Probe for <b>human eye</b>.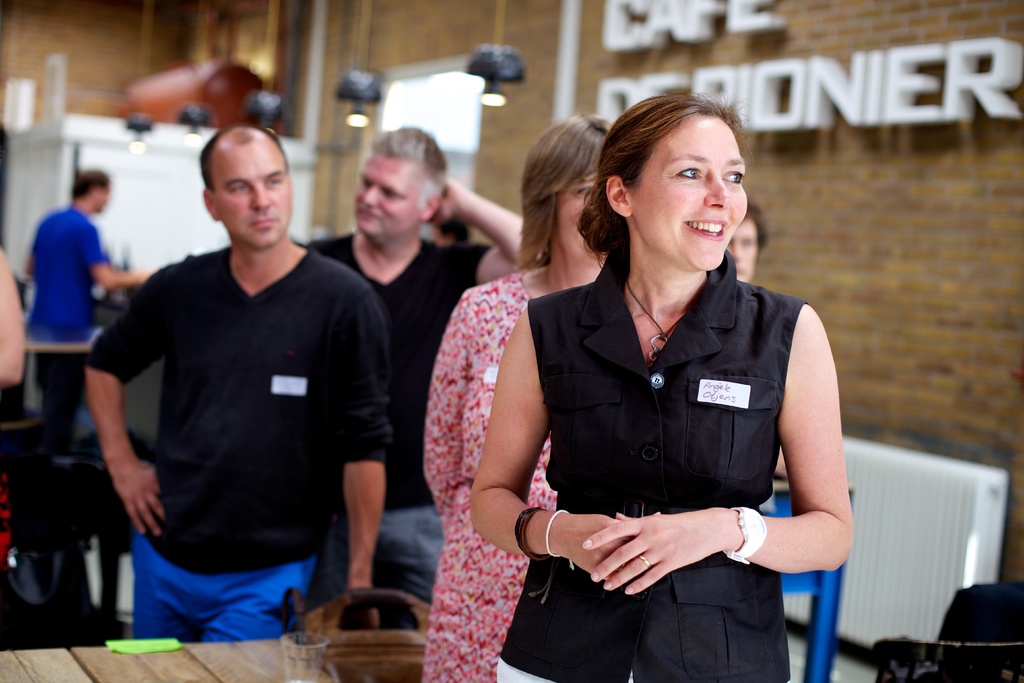
Probe result: select_region(720, 165, 746, 185).
